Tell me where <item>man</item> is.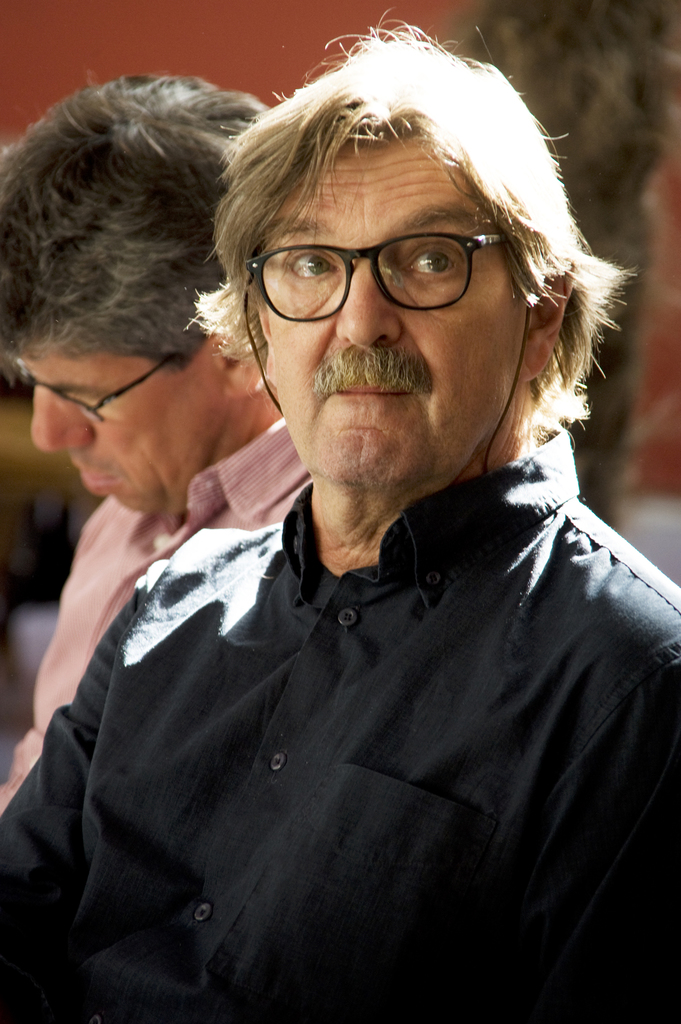
<item>man</item> is at crop(0, 77, 316, 829).
